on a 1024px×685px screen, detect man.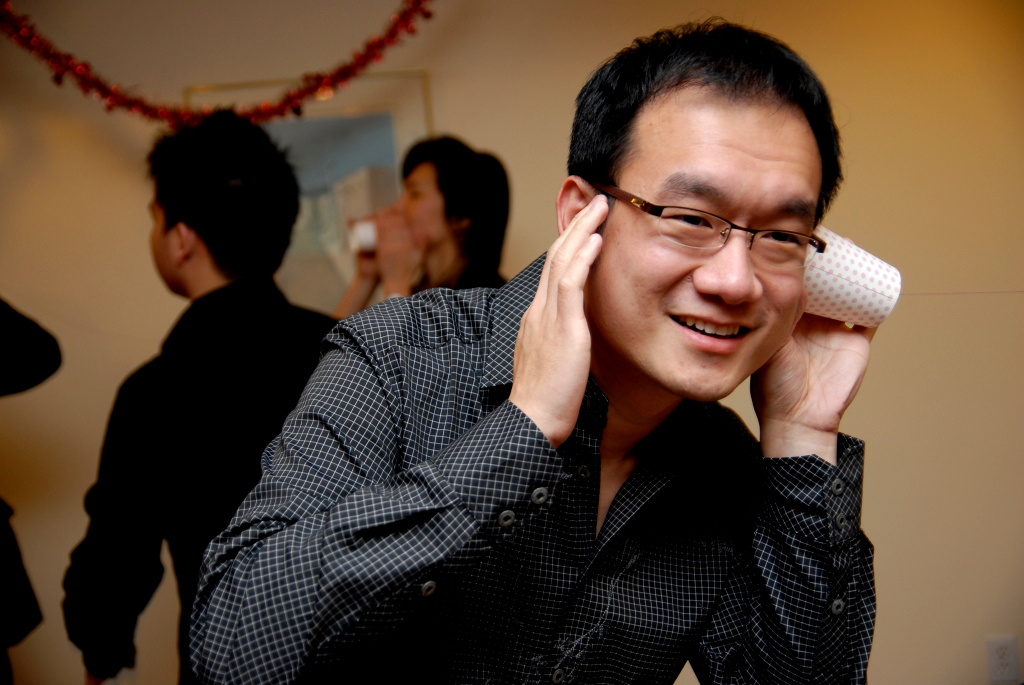
bbox(149, 74, 924, 652).
